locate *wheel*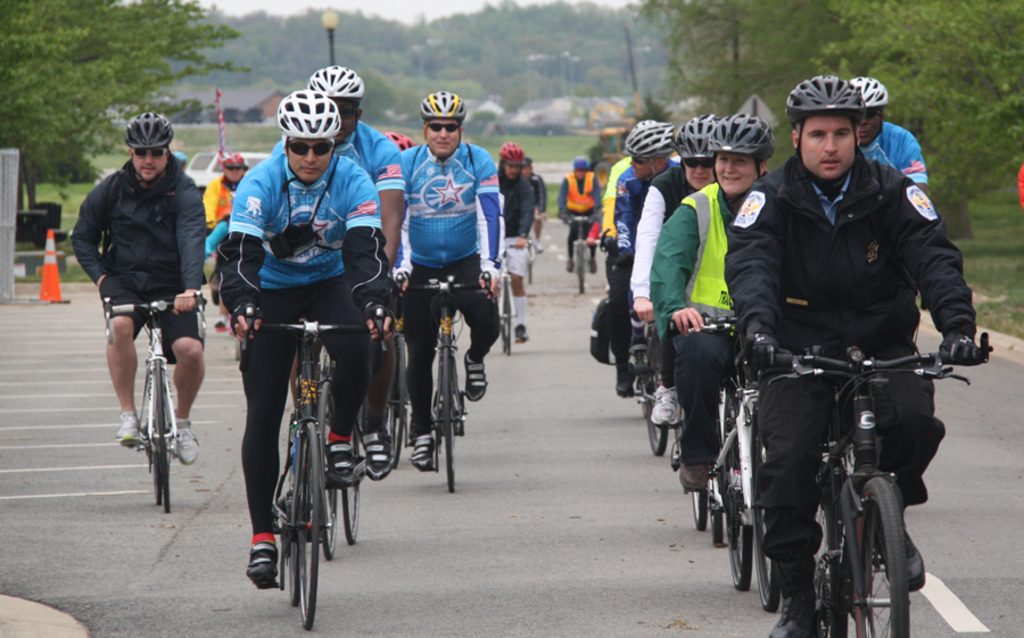
298:416:328:631
